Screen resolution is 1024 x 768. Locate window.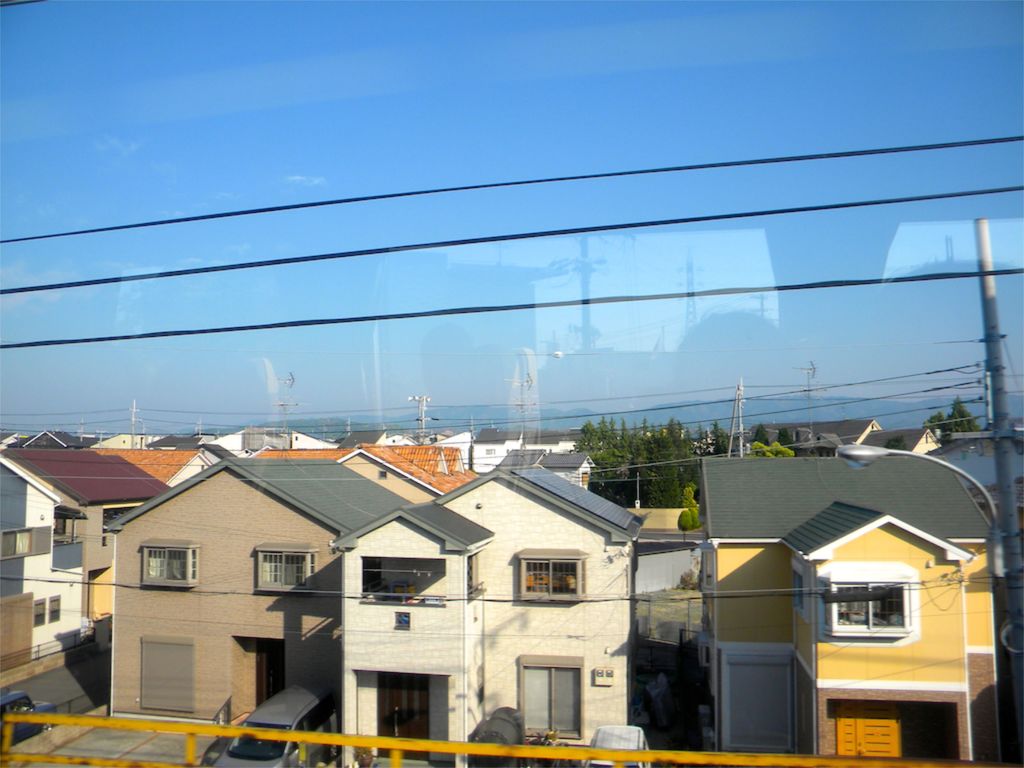
392/611/410/628.
